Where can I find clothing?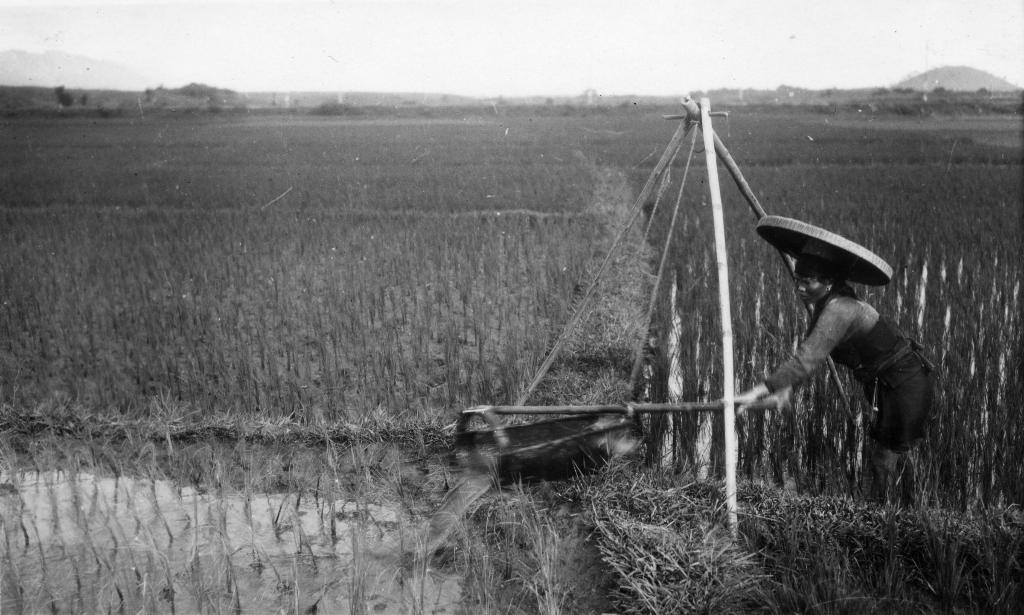
You can find it at (x1=760, y1=290, x2=938, y2=463).
